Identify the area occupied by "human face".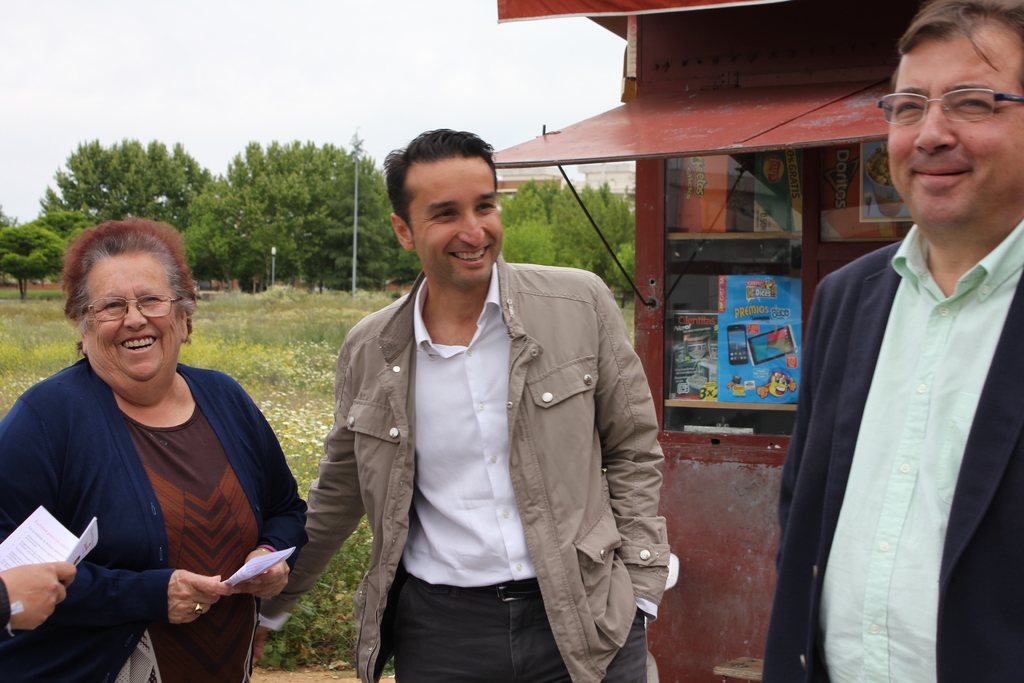
Area: select_region(409, 158, 504, 287).
